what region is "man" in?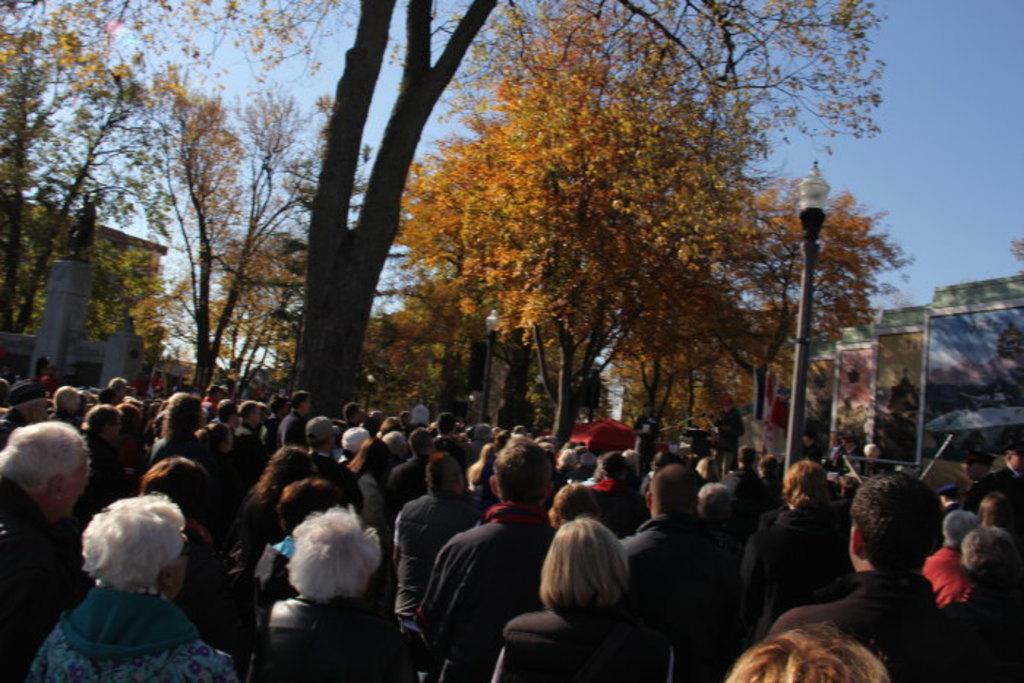
bbox=(715, 446, 793, 567).
